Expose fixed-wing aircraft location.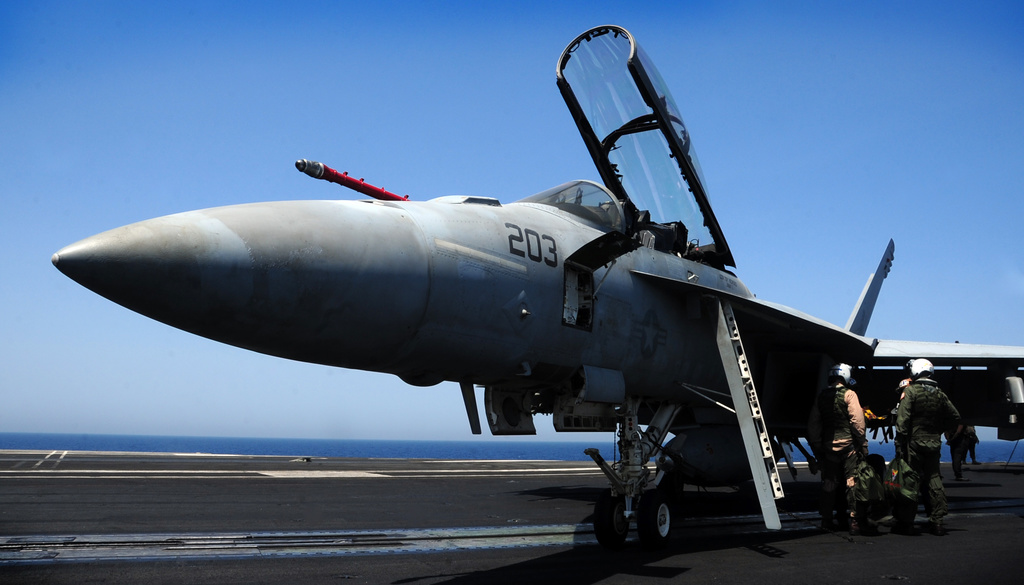
Exposed at rect(45, 28, 1023, 561).
